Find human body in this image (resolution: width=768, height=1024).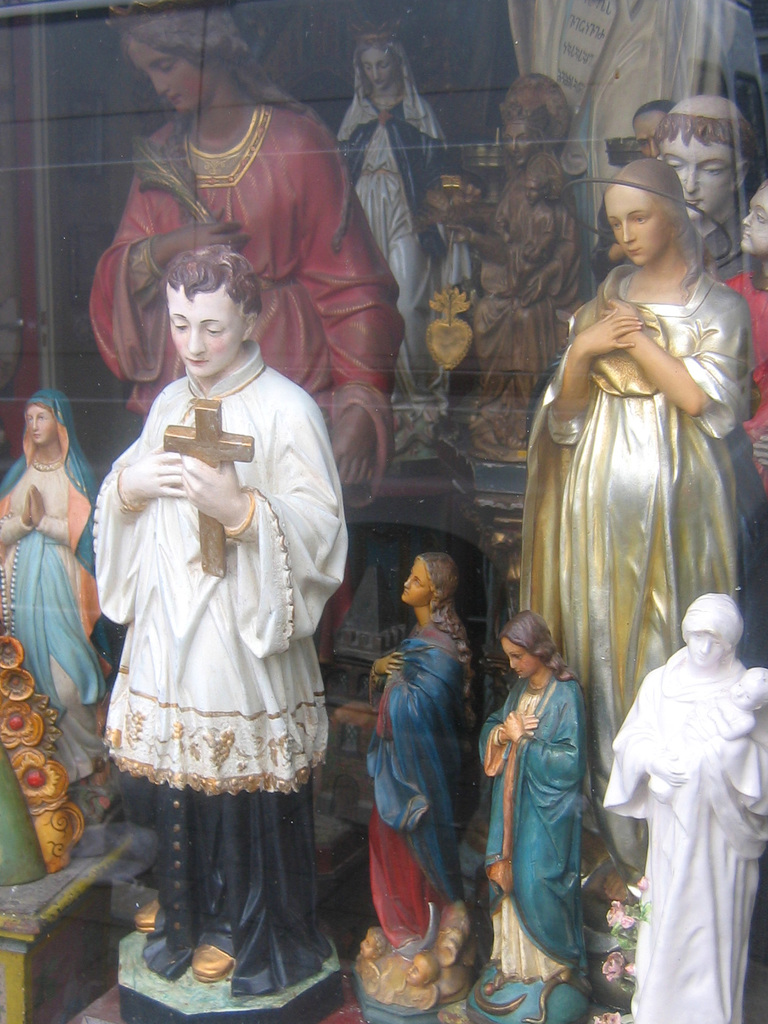
(x1=604, y1=597, x2=767, y2=1023).
